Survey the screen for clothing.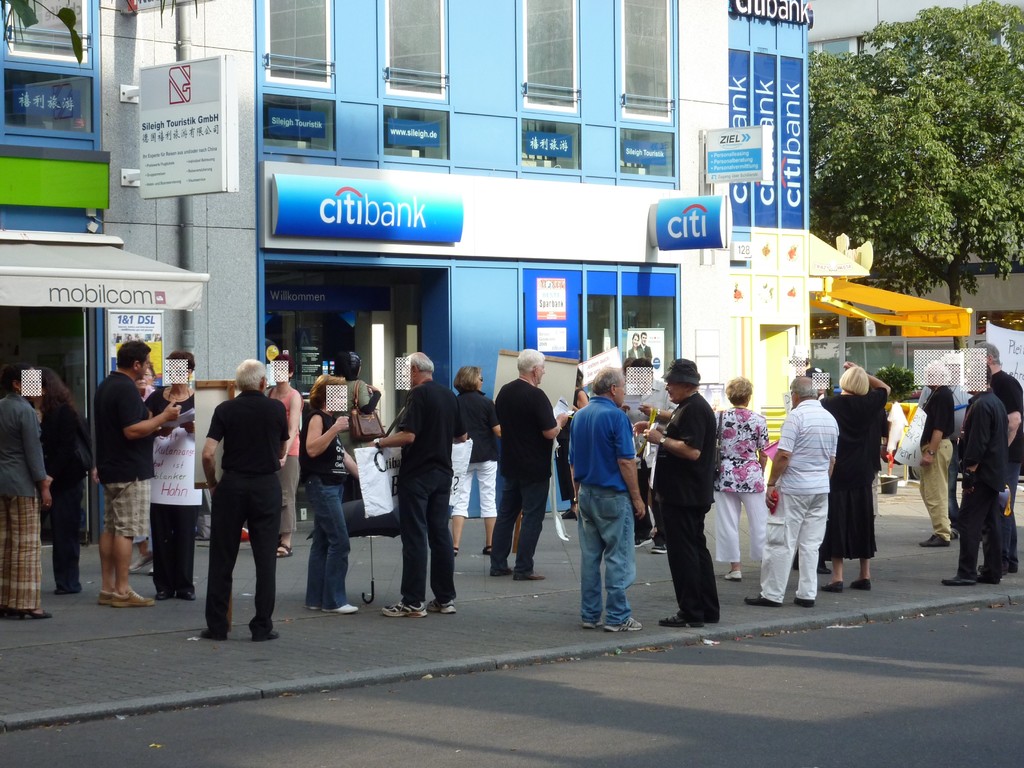
Survey found: <box>3,399,44,502</box>.
